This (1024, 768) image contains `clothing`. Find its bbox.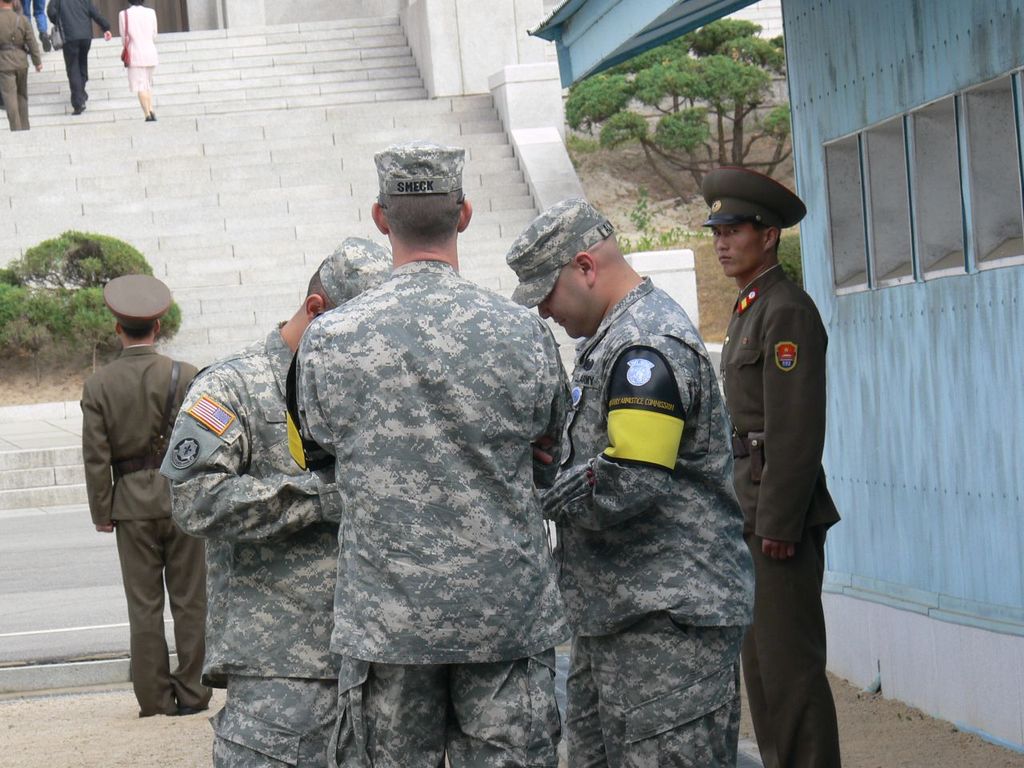
(298, 258, 581, 766).
